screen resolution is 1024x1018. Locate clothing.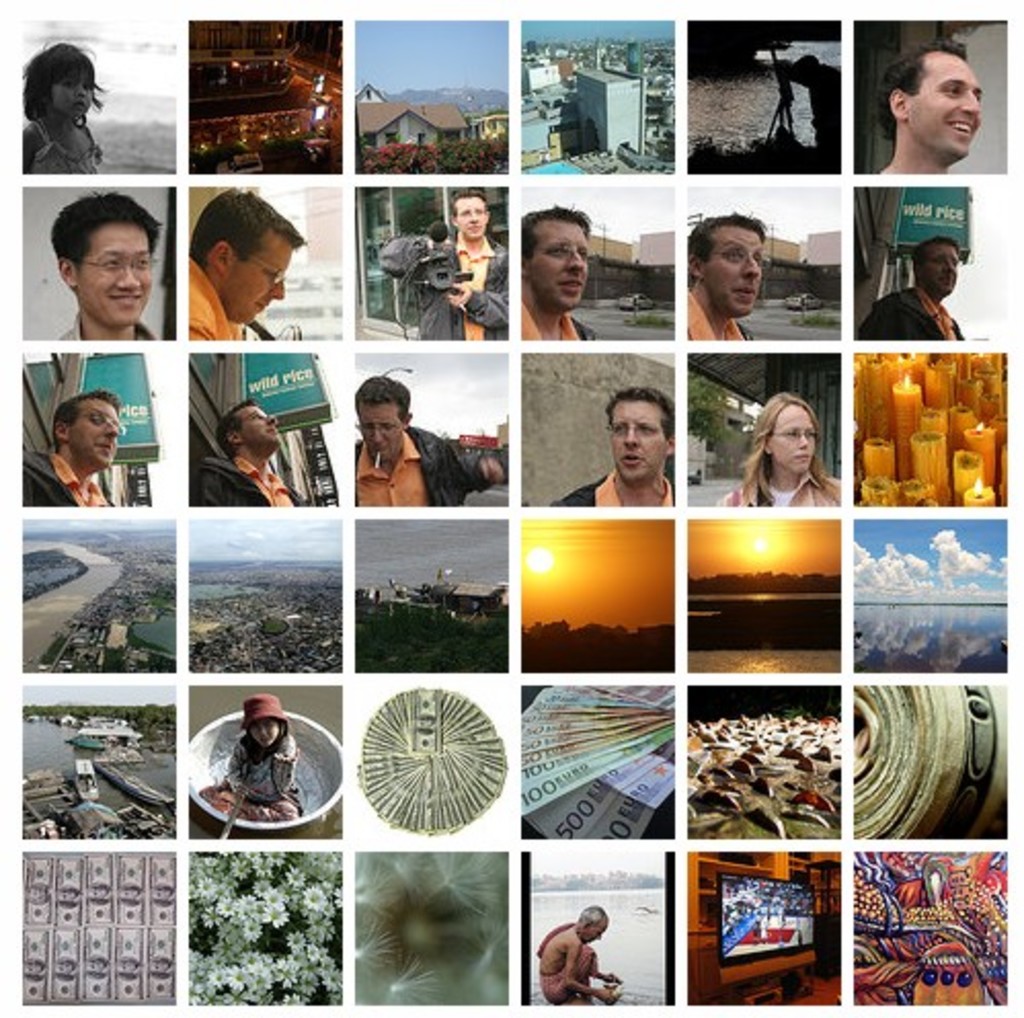
x1=860, y1=277, x2=979, y2=345.
